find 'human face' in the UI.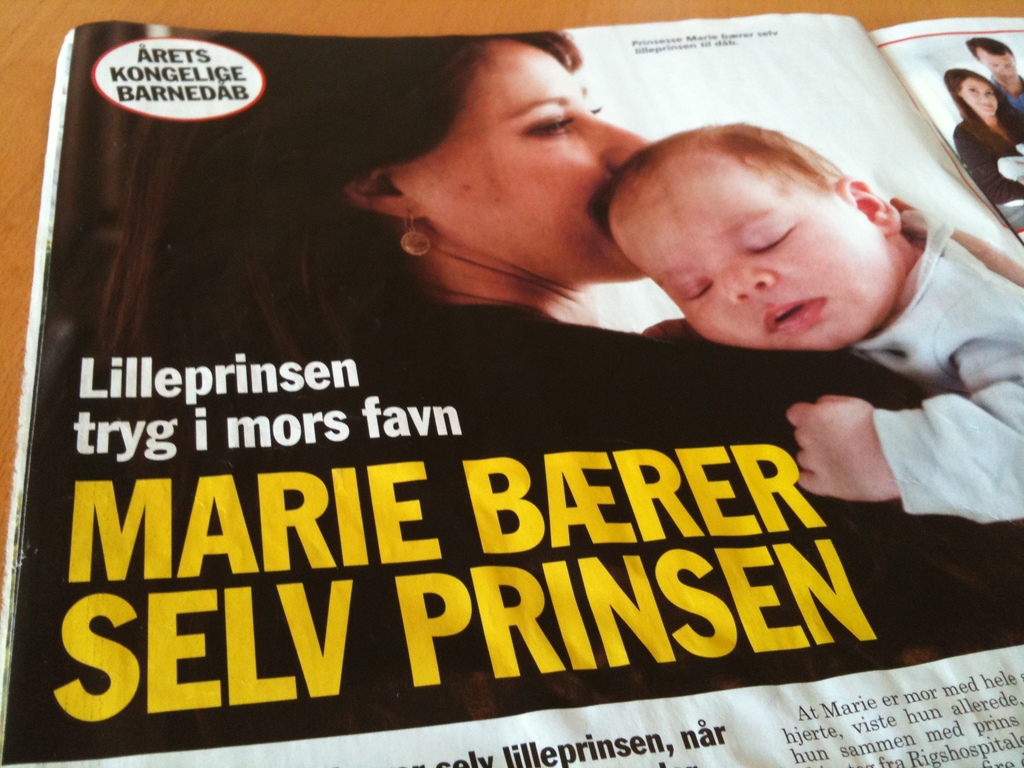
UI element at bbox=(963, 76, 995, 115).
